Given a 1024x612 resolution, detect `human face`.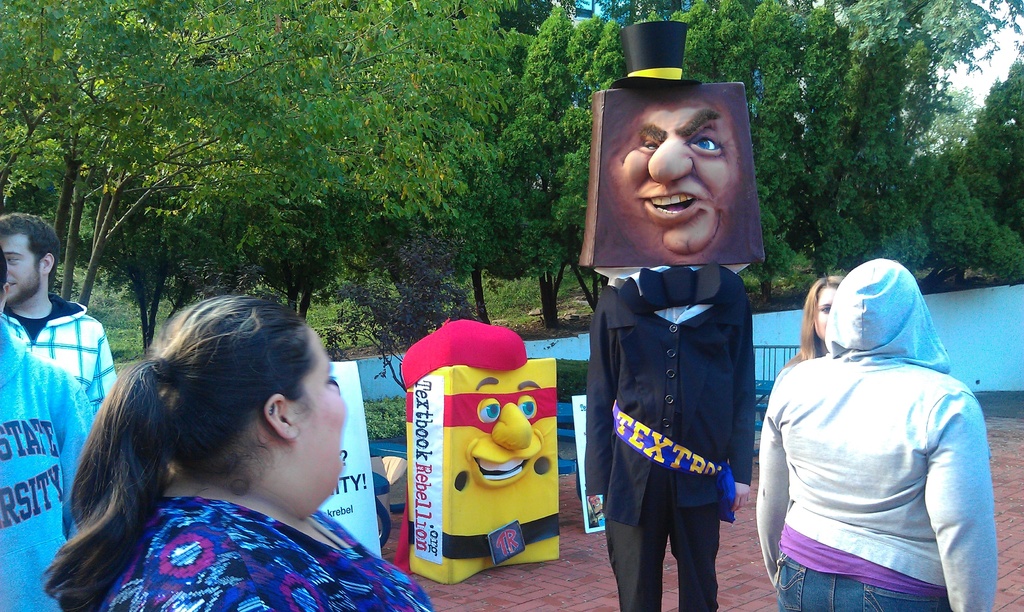
286,326,350,490.
